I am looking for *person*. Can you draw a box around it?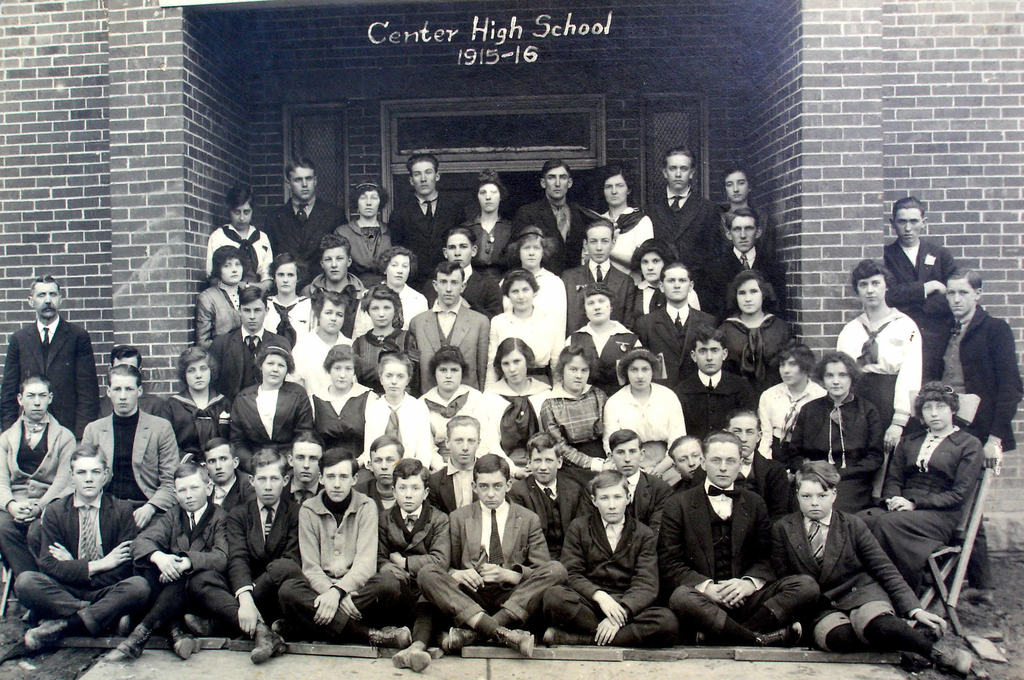
Sure, the bounding box is BBox(2, 274, 102, 454).
